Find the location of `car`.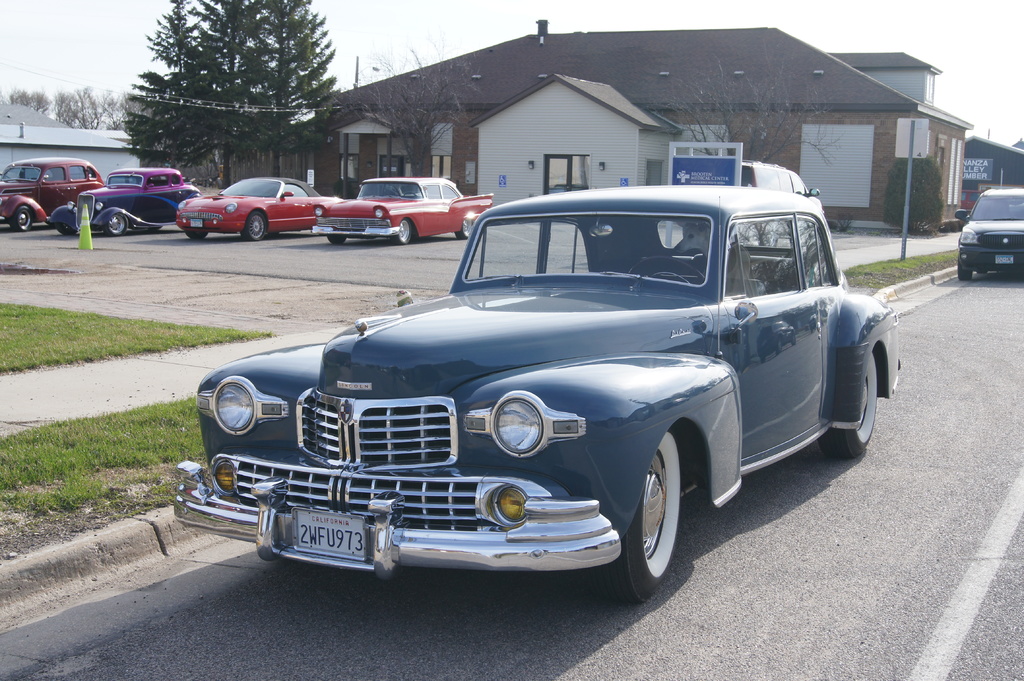
Location: left=47, top=164, right=204, bottom=236.
